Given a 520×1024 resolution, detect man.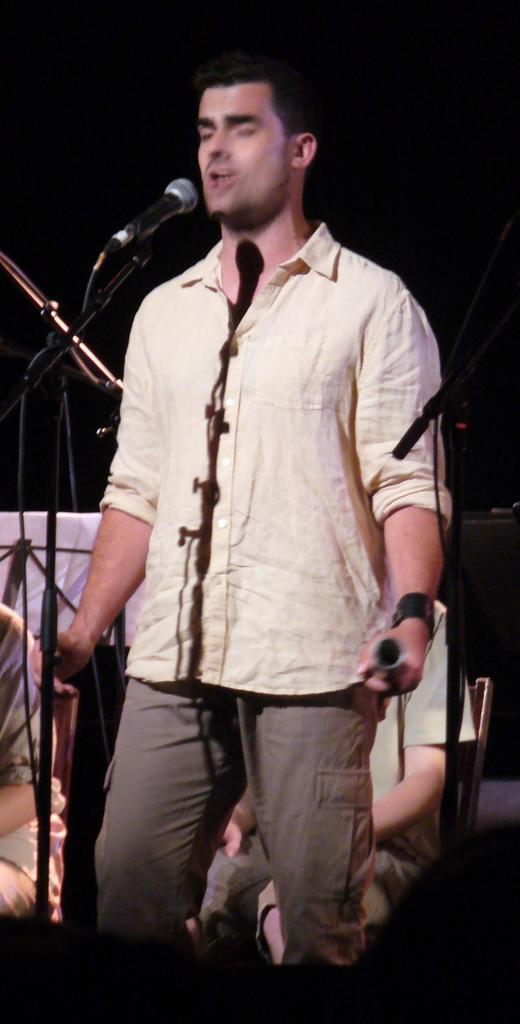
{"x1": 196, "y1": 596, "x2": 489, "y2": 1013}.
